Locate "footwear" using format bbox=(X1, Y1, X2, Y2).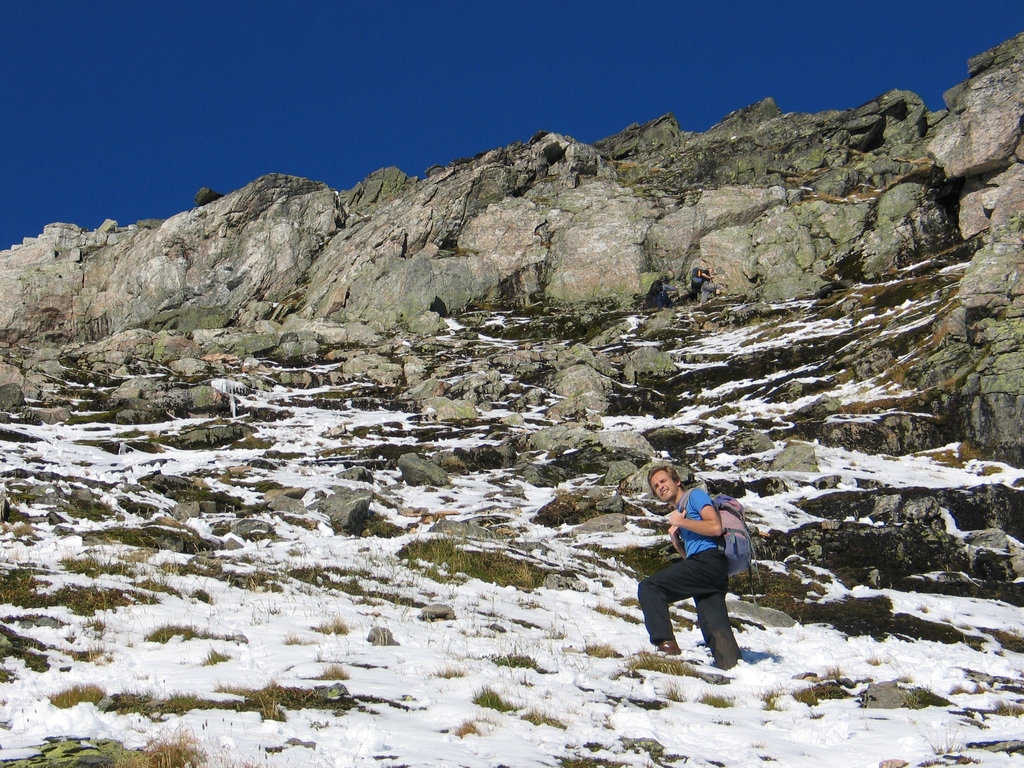
bbox=(649, 641, 673, 659).
